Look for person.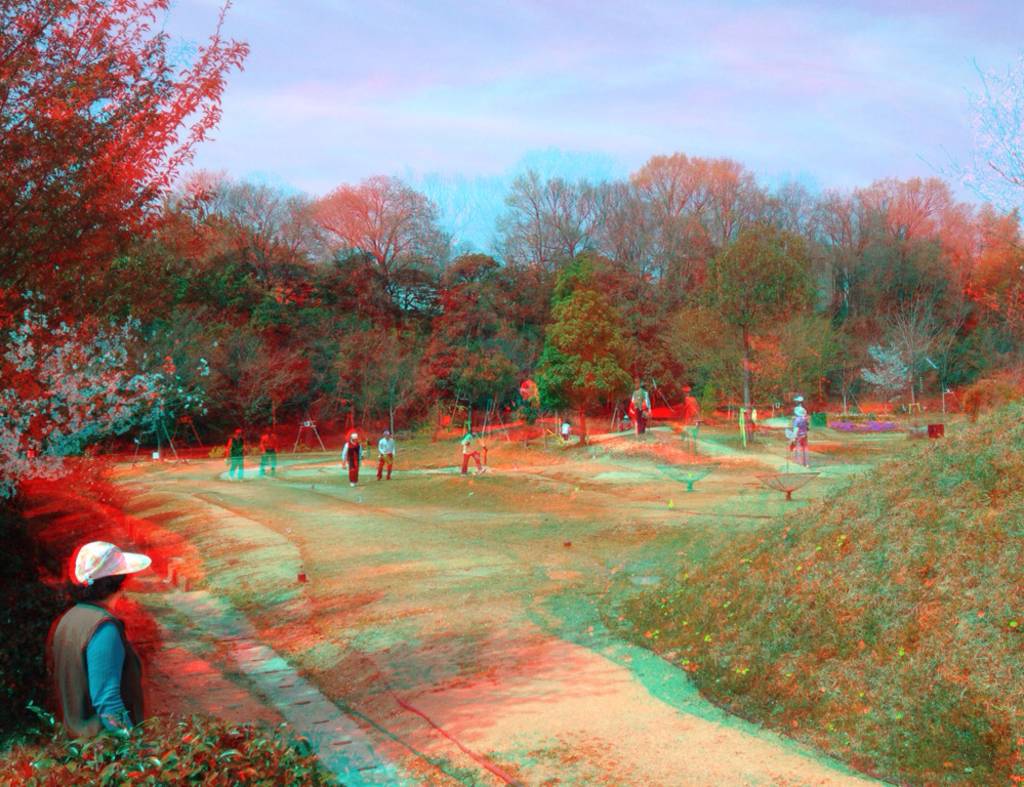
Found: 458 424 490 478.
